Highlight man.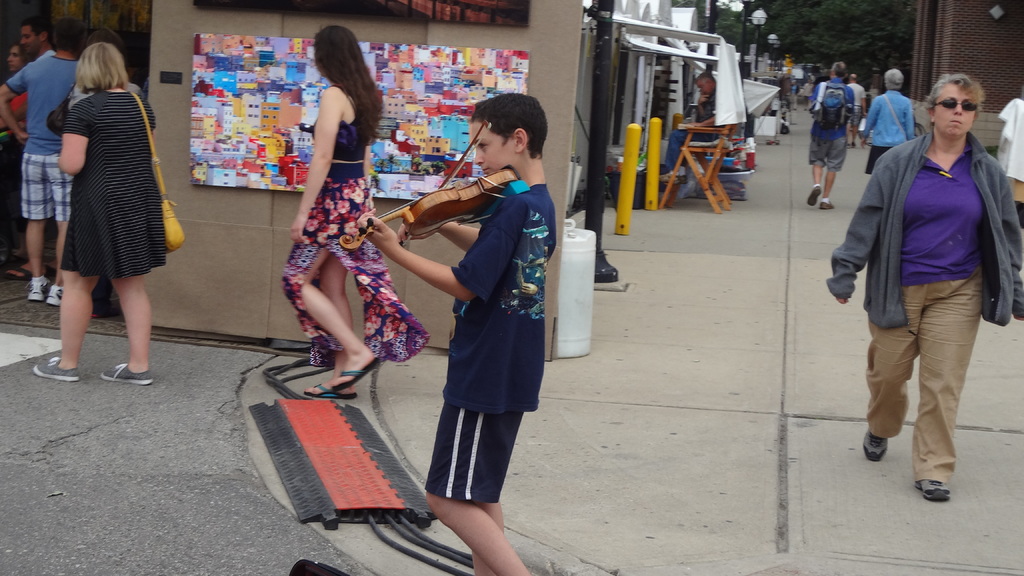
Highlighted region: crop(846, 72, 872, 150).
